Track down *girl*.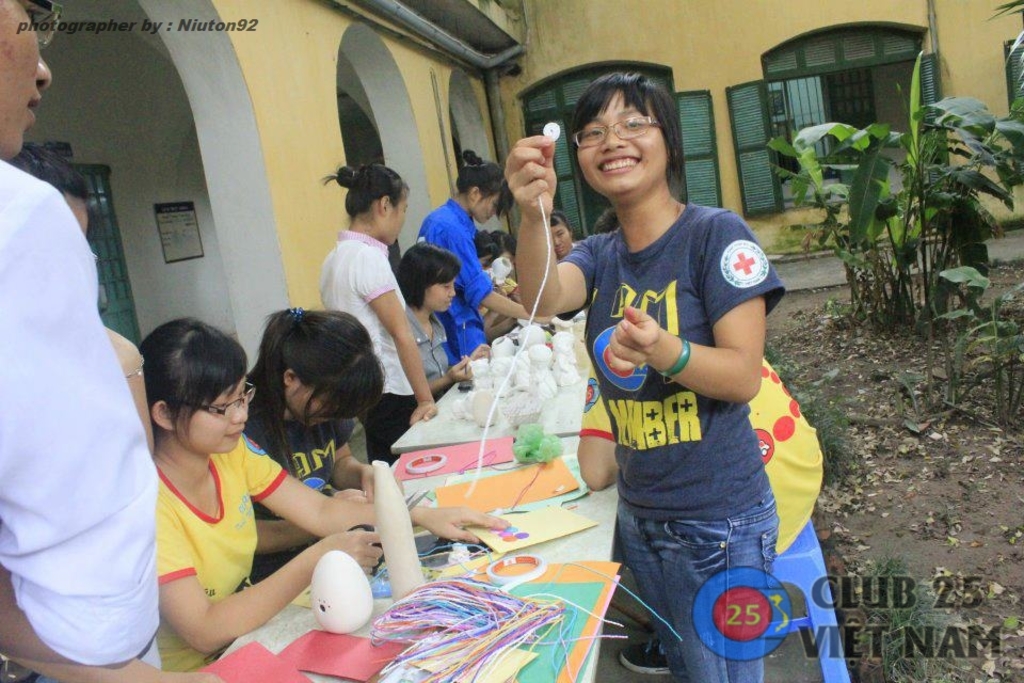
Tracked to <bbox>395, 241, 491, 390</bbox>.
